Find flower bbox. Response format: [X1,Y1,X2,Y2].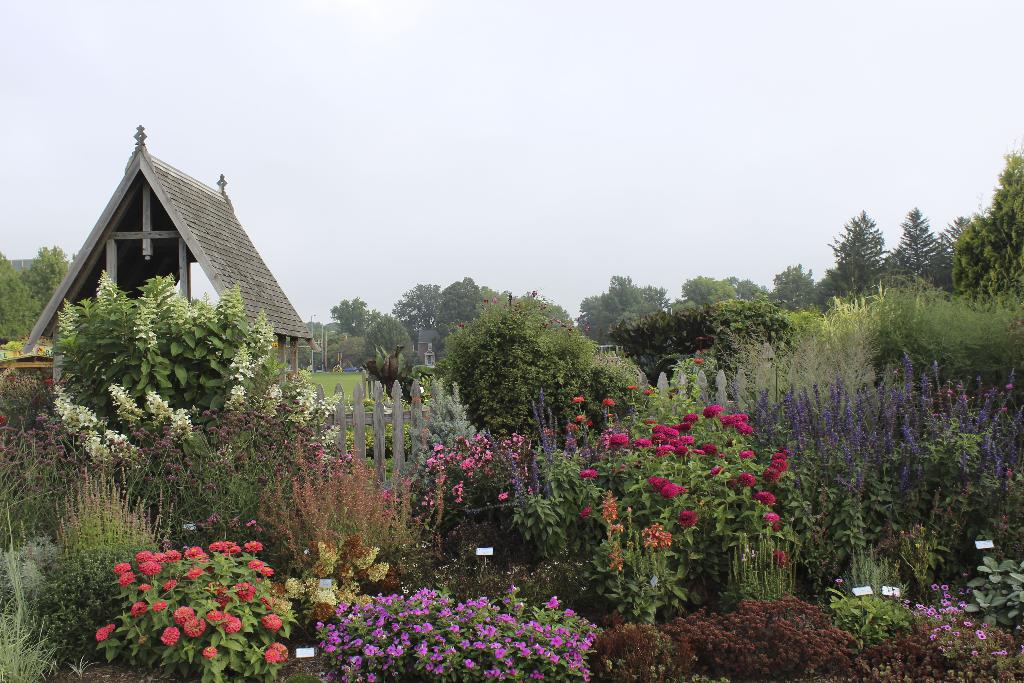
[732,416,753,438].
